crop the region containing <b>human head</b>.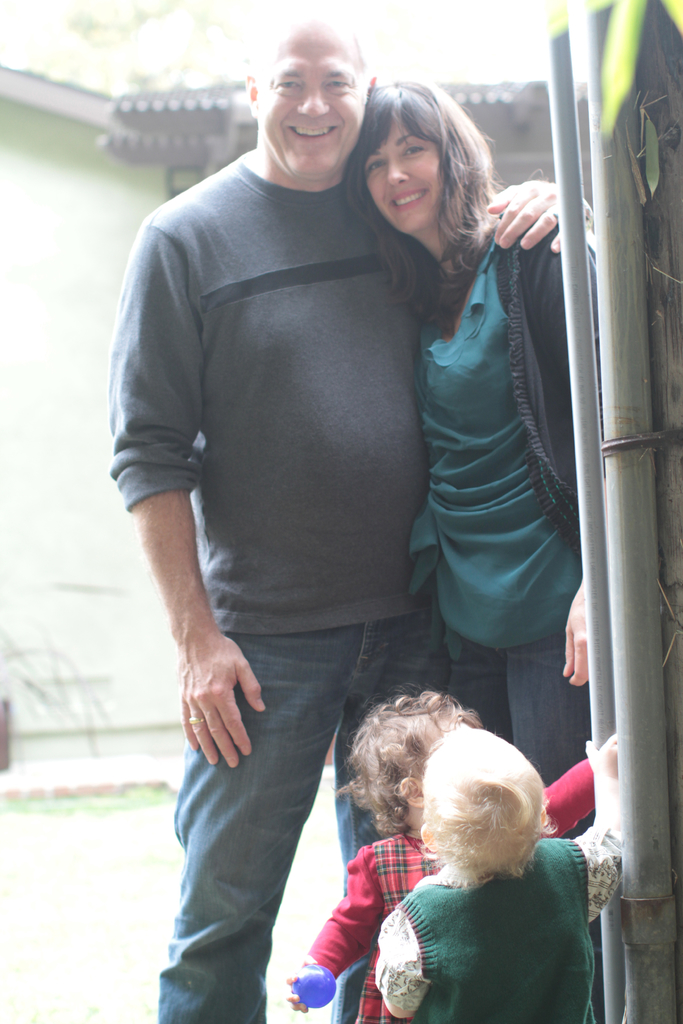
Crop region: crop(365, 68, 491, 239).
